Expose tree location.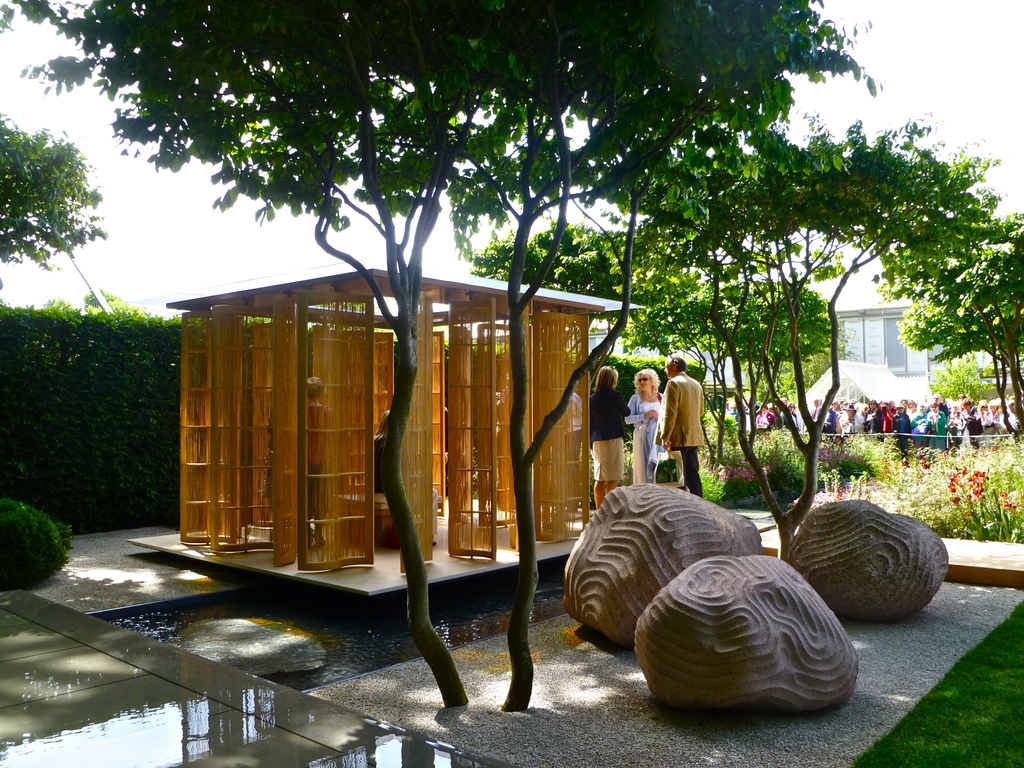
Exposed at bbox=(0, 120, 90, 291).
